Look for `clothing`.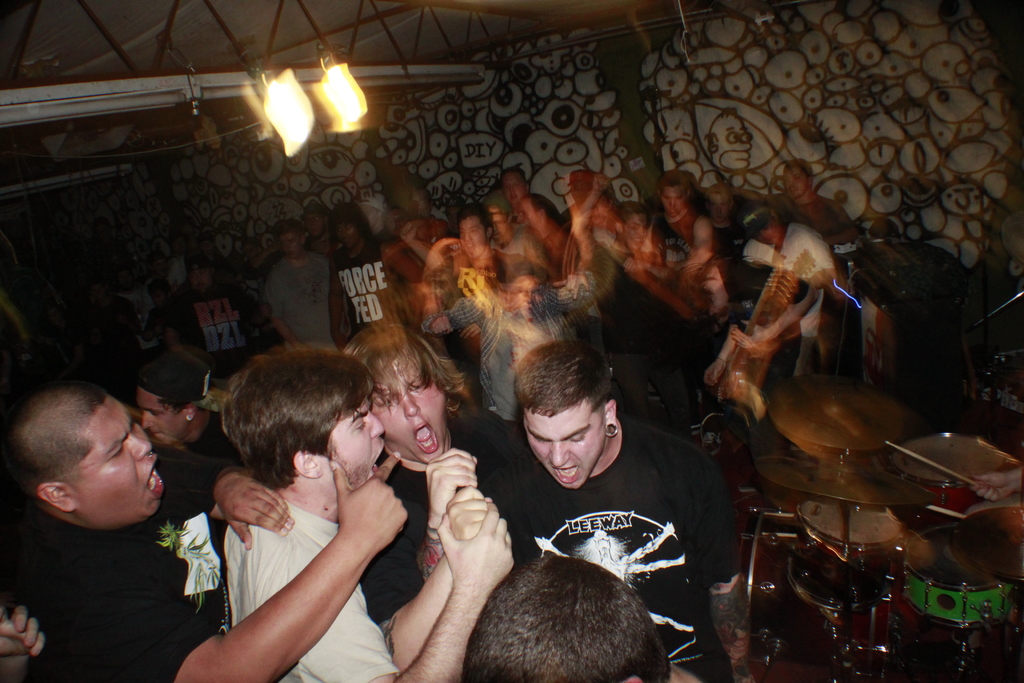
Found: {"left": 17, "top": 431, "right": 216, "bottom": 680}.
